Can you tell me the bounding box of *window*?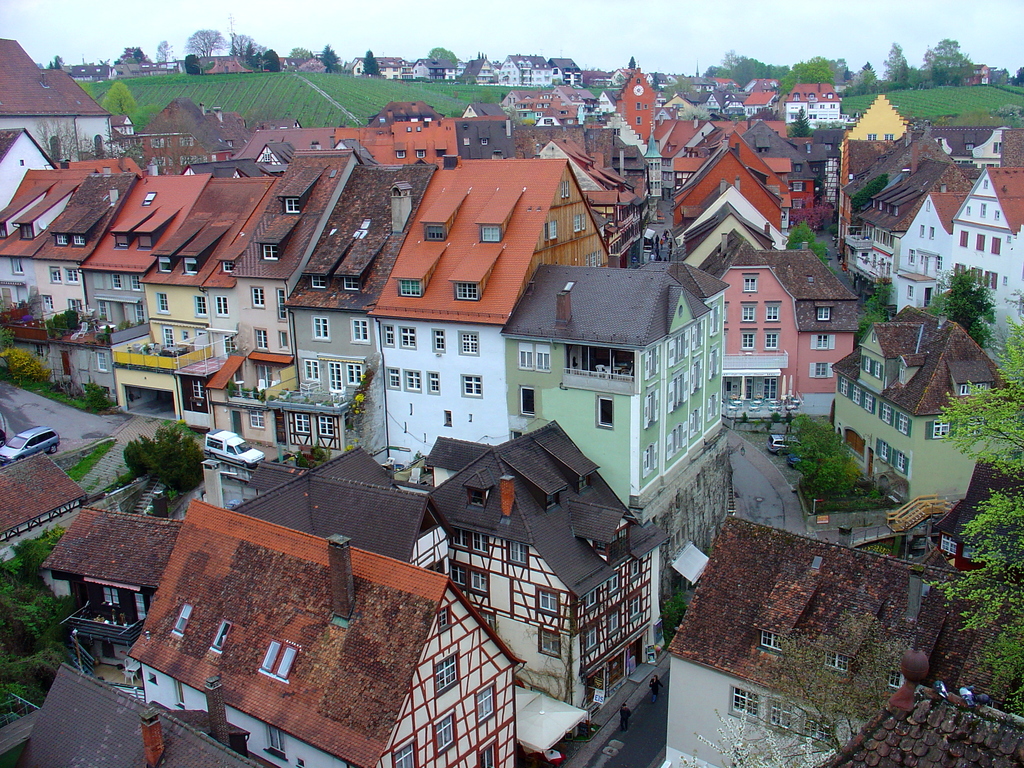
bbox=(354, 320, 370, 341).
